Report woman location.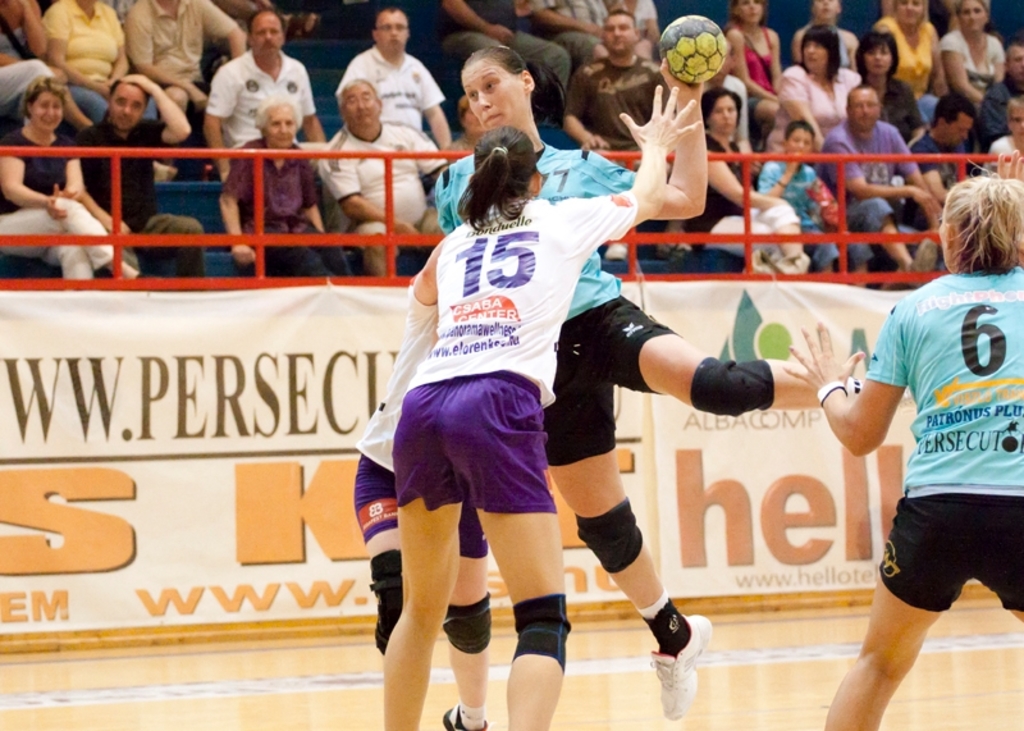
Report: 851, 35, 928, 145.
